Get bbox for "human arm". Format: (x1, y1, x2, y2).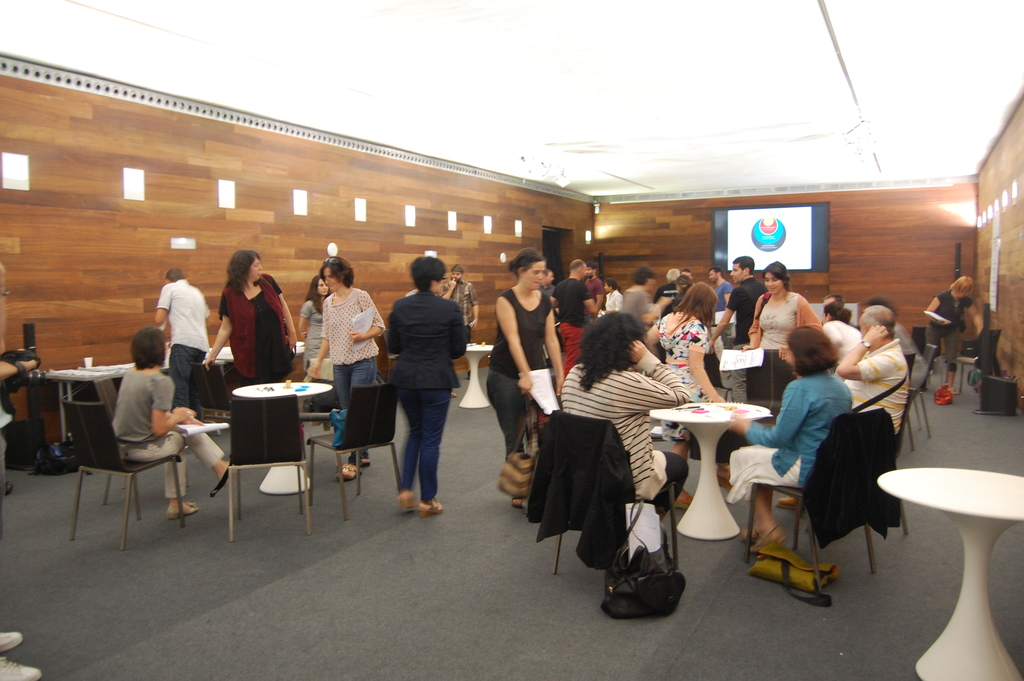
(925, 291, 950, 329).
